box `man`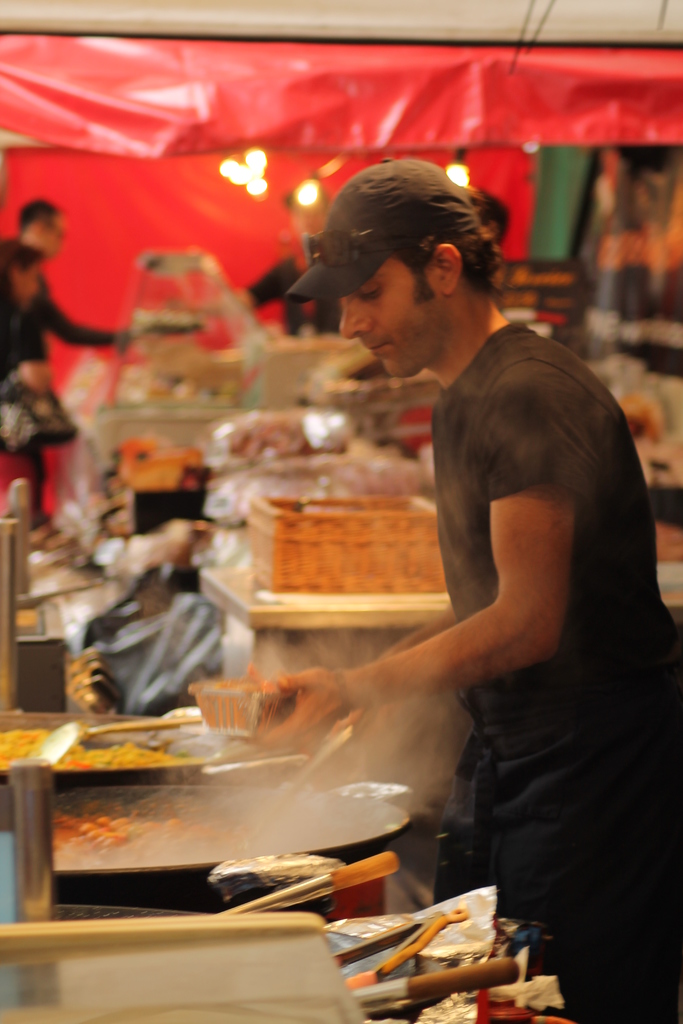
[0,189,126,397]
